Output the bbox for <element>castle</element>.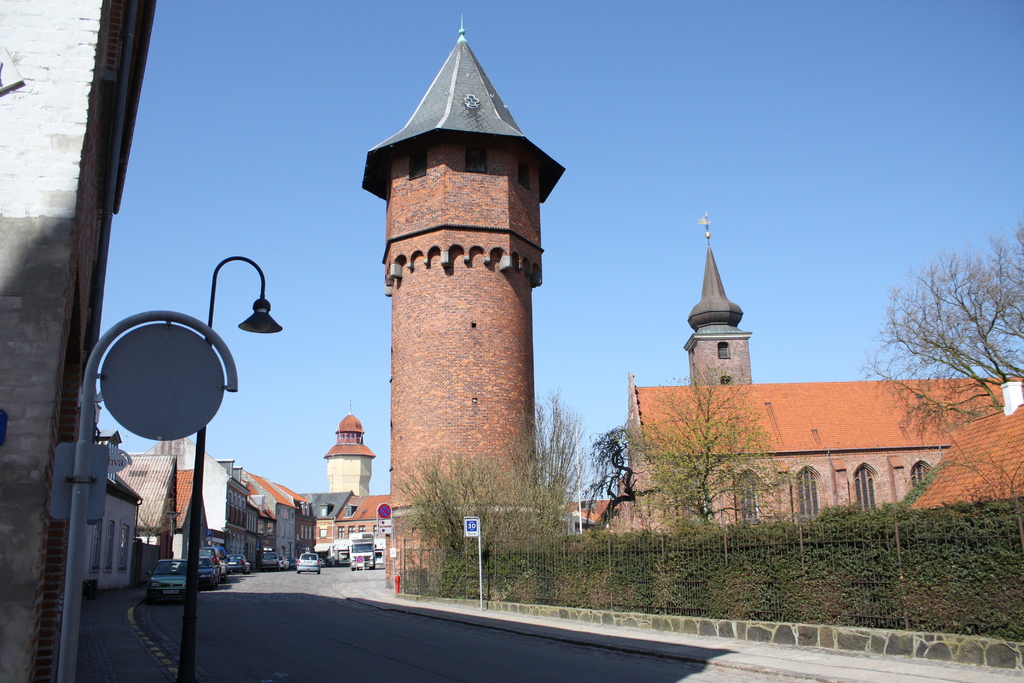
left=388, top=11, right=568, bottom=593.
